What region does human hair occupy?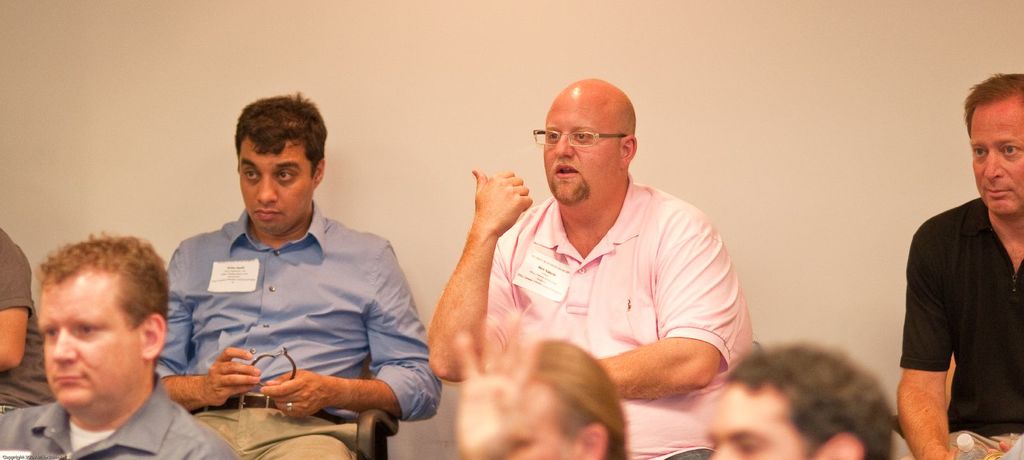
962, 71, 1023, 135.
